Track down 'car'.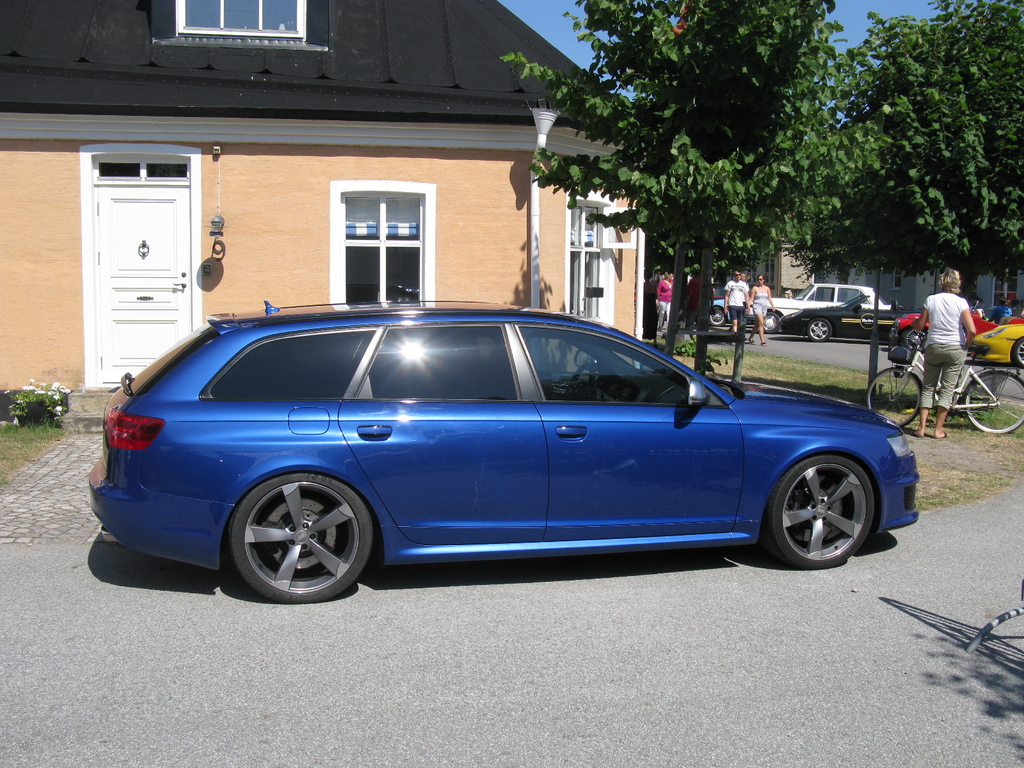
Tracked to pyautogui.locateOnScreen(969, 324, 1023, 369).
